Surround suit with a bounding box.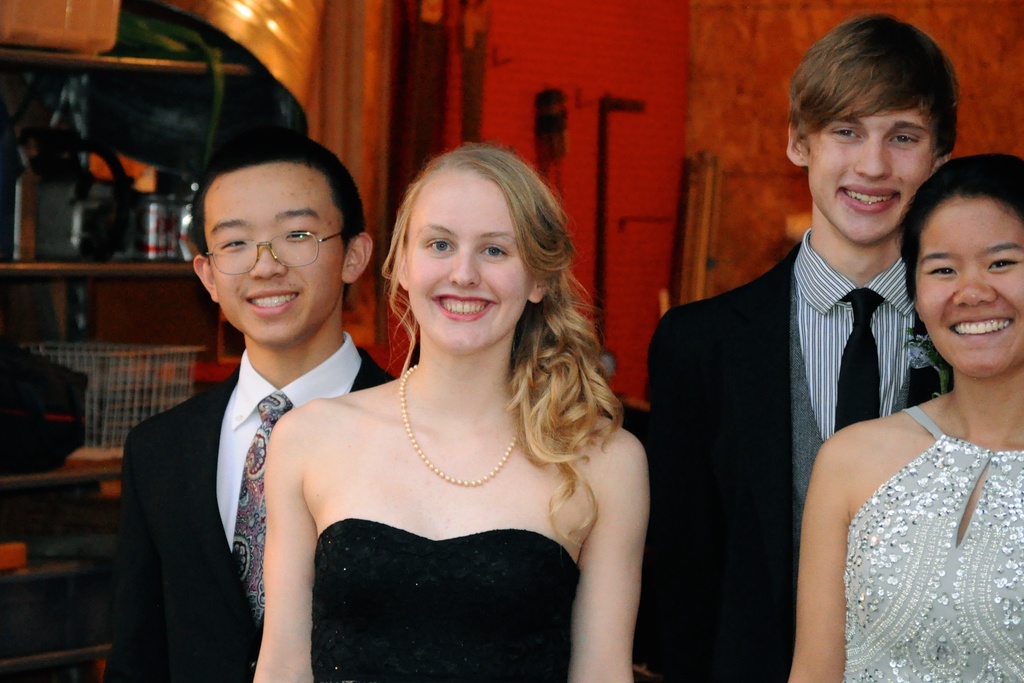
left=639, top=227, right=957, bottom=682.
